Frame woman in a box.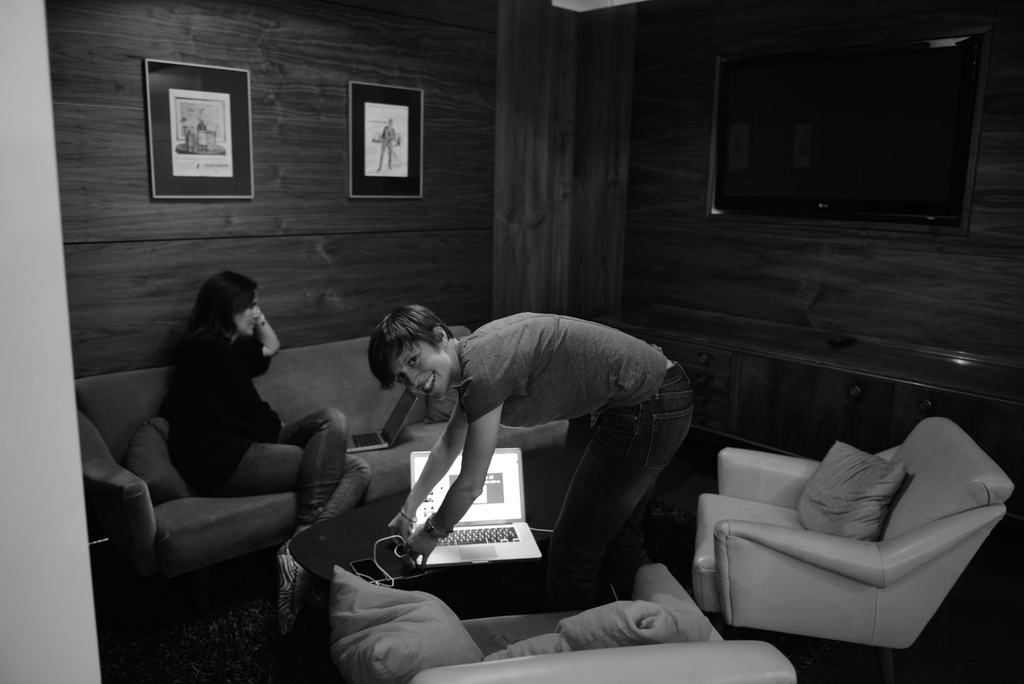
[left=371, top=301, right=698, bottom=606].
